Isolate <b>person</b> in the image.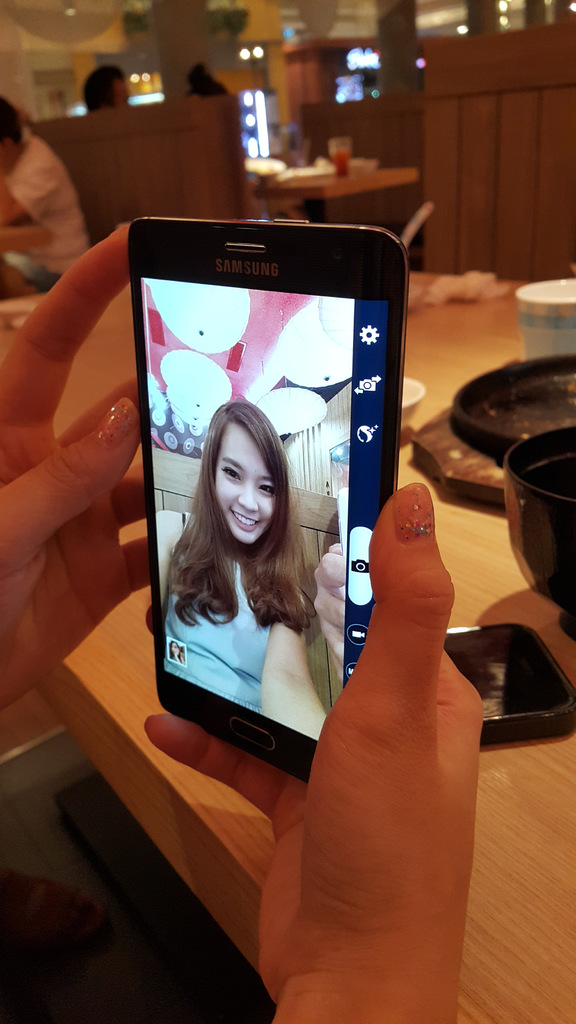
Isolated region: (x1=0, y1=215, x2=477, y2=1023).
